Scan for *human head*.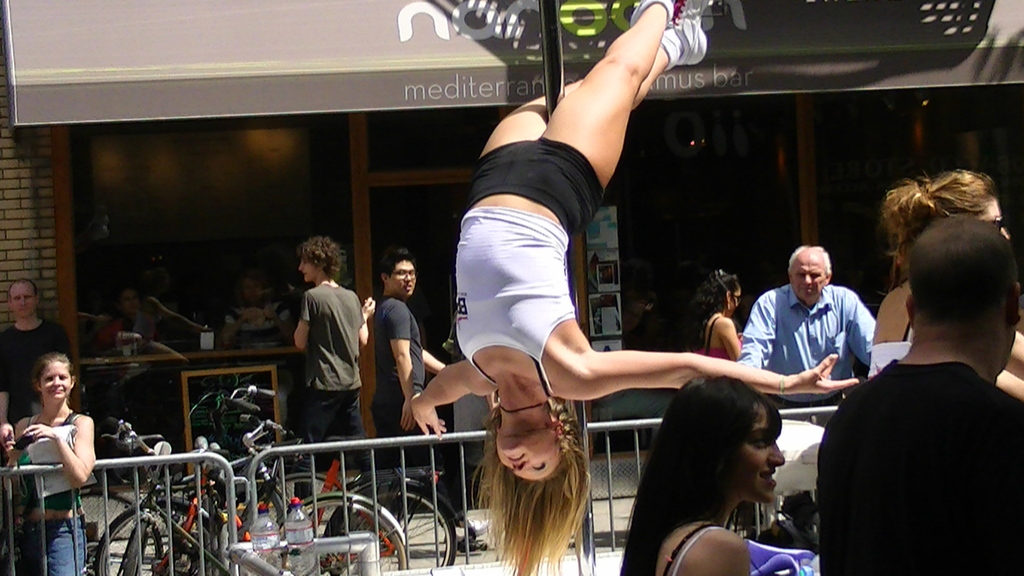
Scan result: 237:276:264:302.
